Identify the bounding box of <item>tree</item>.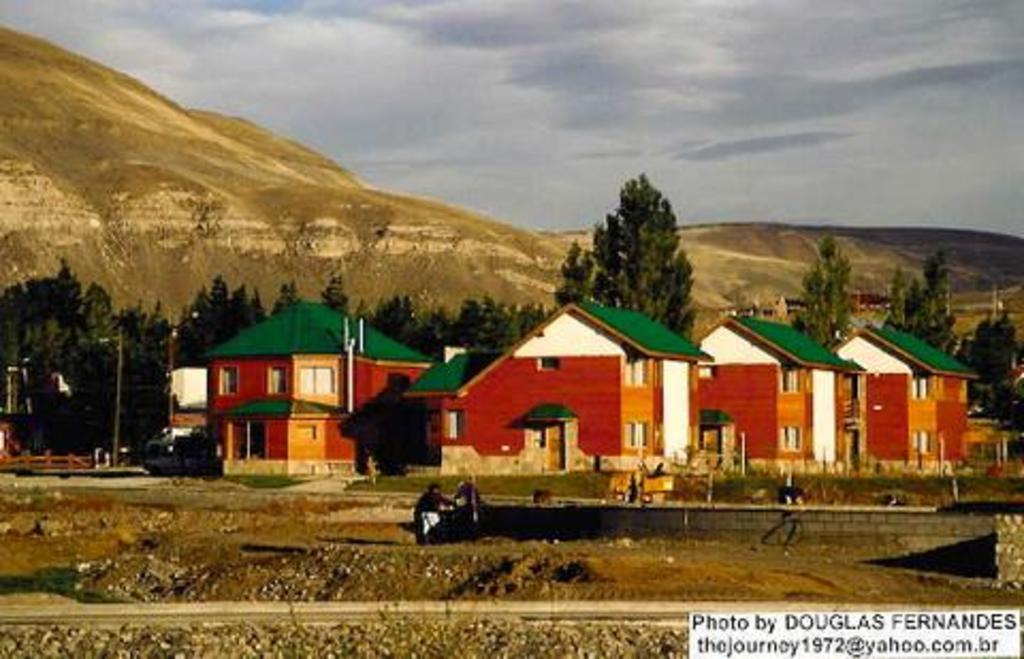
563,168,698,333.
